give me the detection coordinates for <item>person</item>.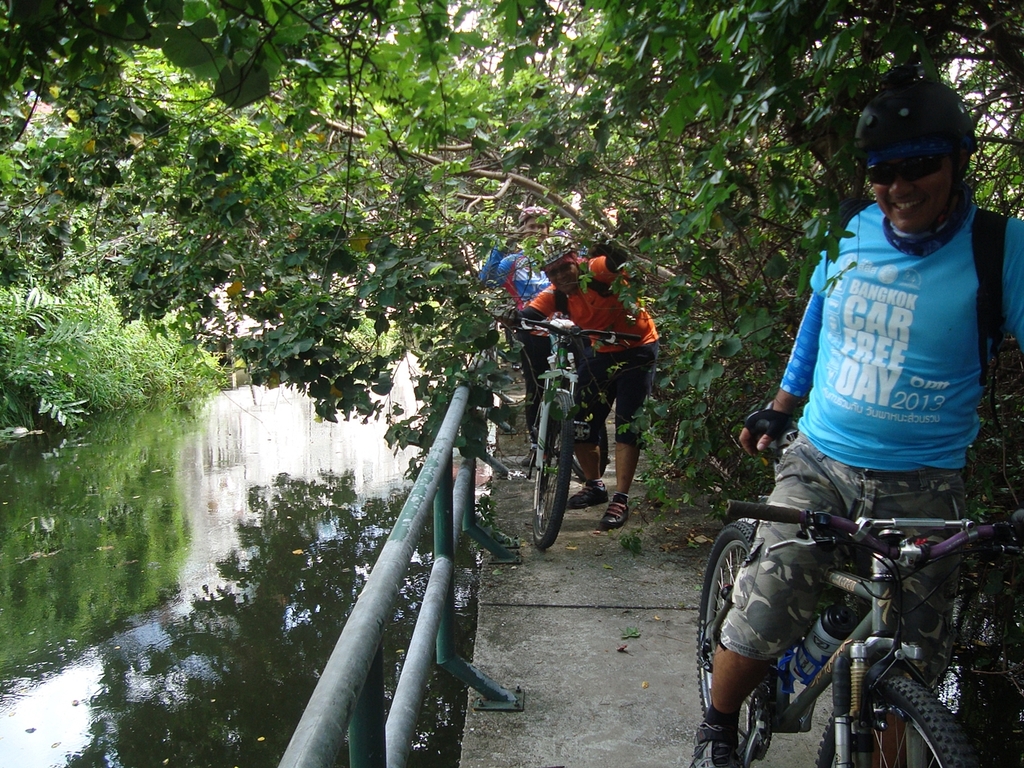
501 239 663 527.
